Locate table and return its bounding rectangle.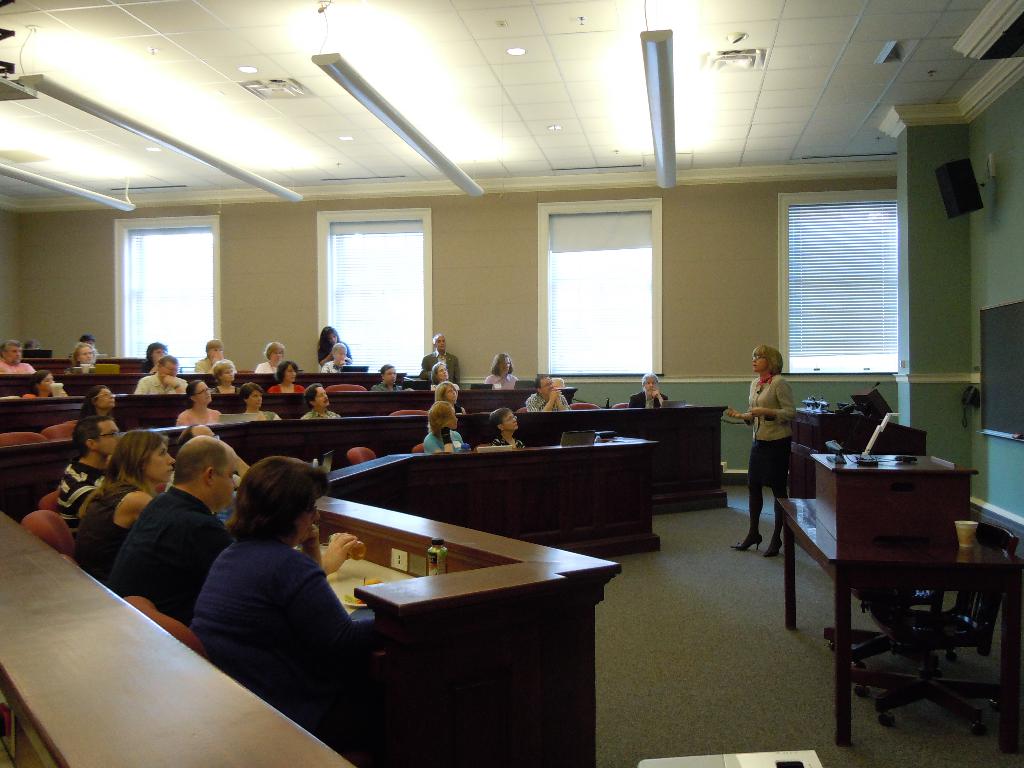
bbox(793, 412, 928, 499).
